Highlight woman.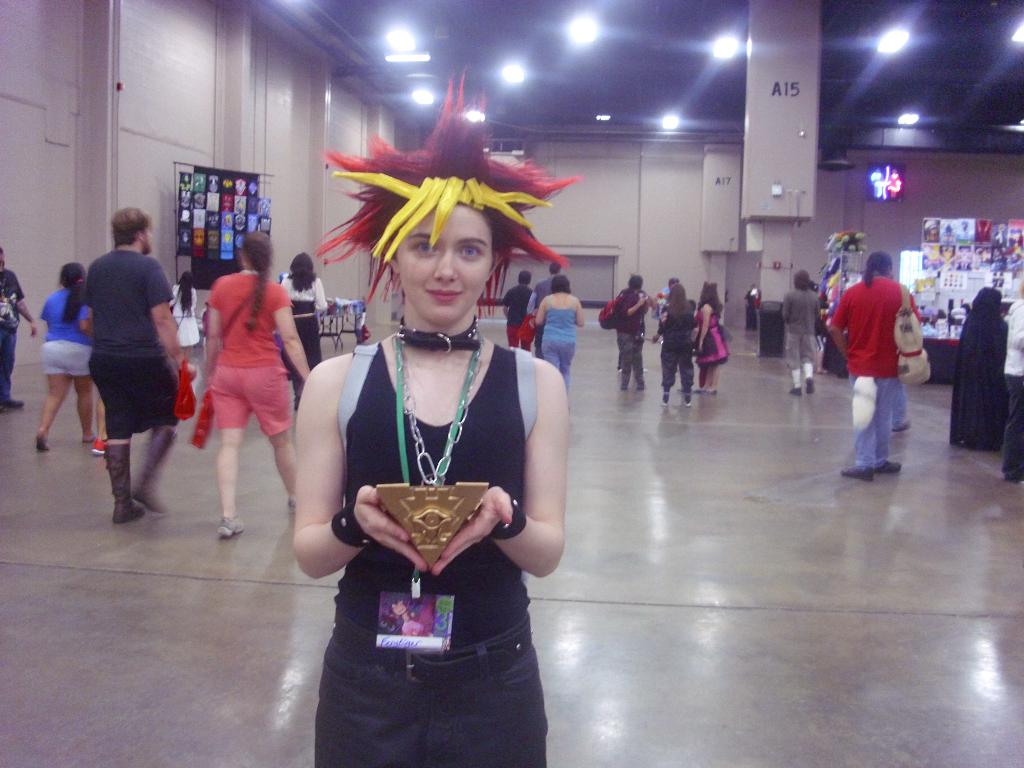
Highlighted region: rect(276, 252, 330, 410).
